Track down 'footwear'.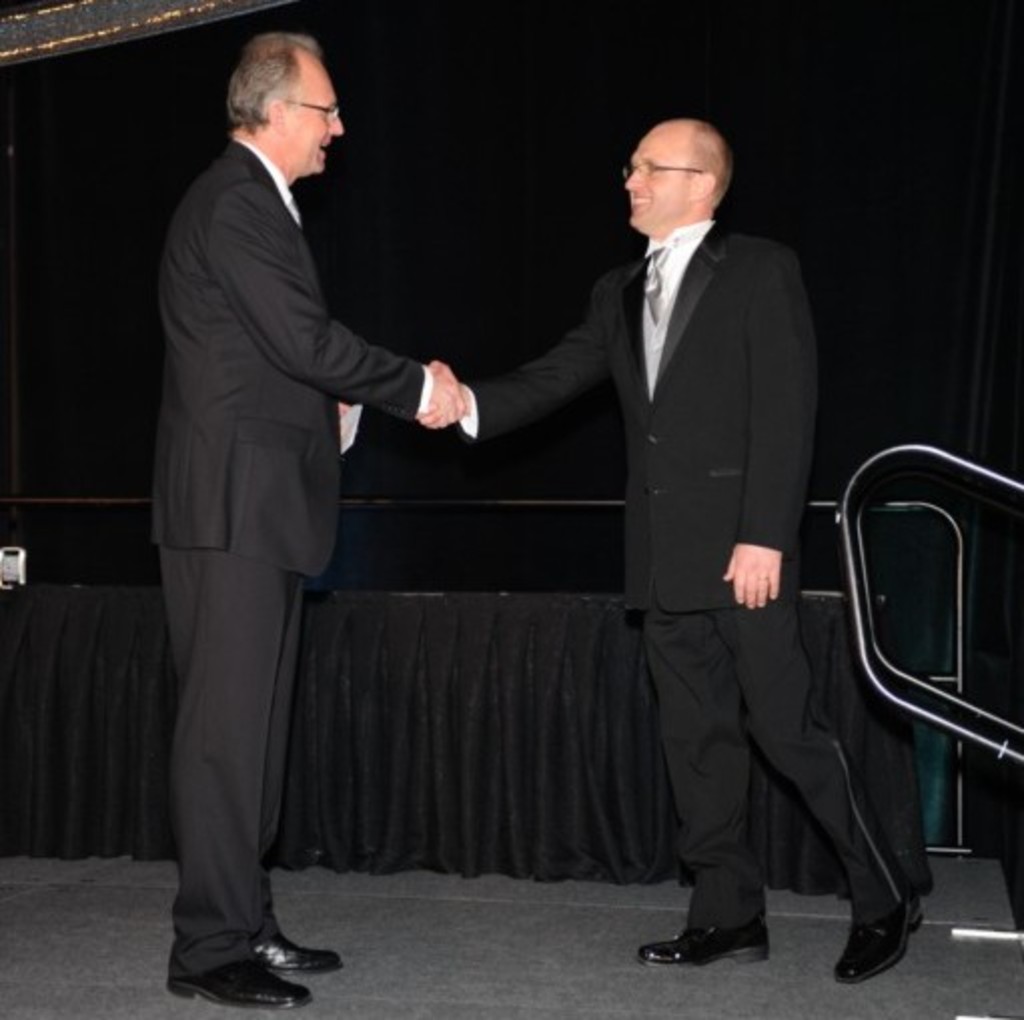
Tracked to (left=633, top=924, right=774, bottom=970).
